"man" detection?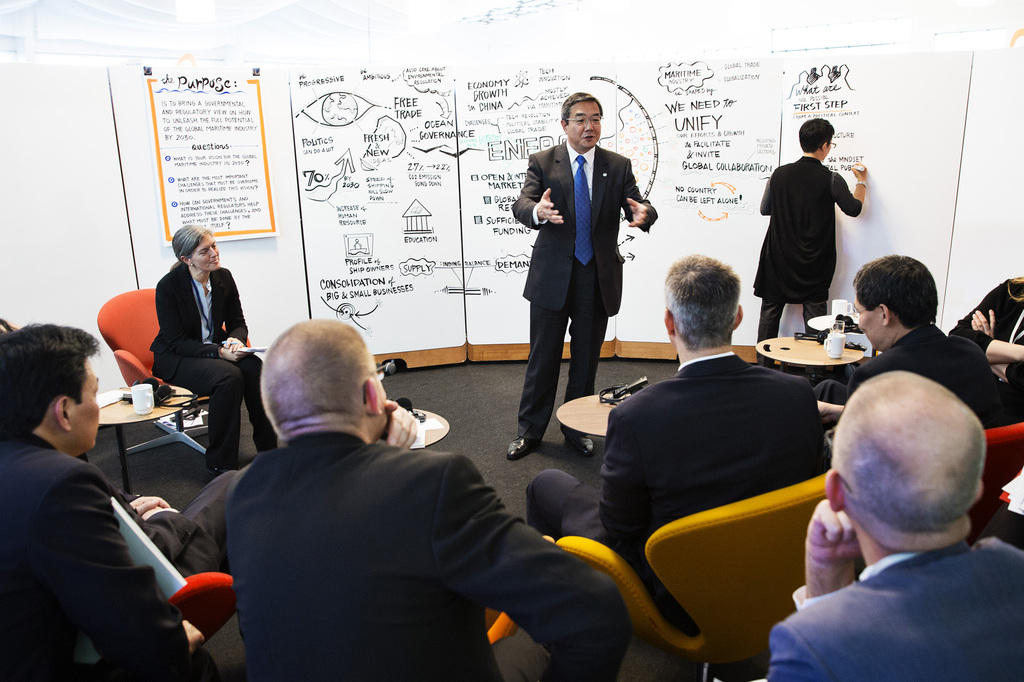
locate(946, 279, 1023, 394)
